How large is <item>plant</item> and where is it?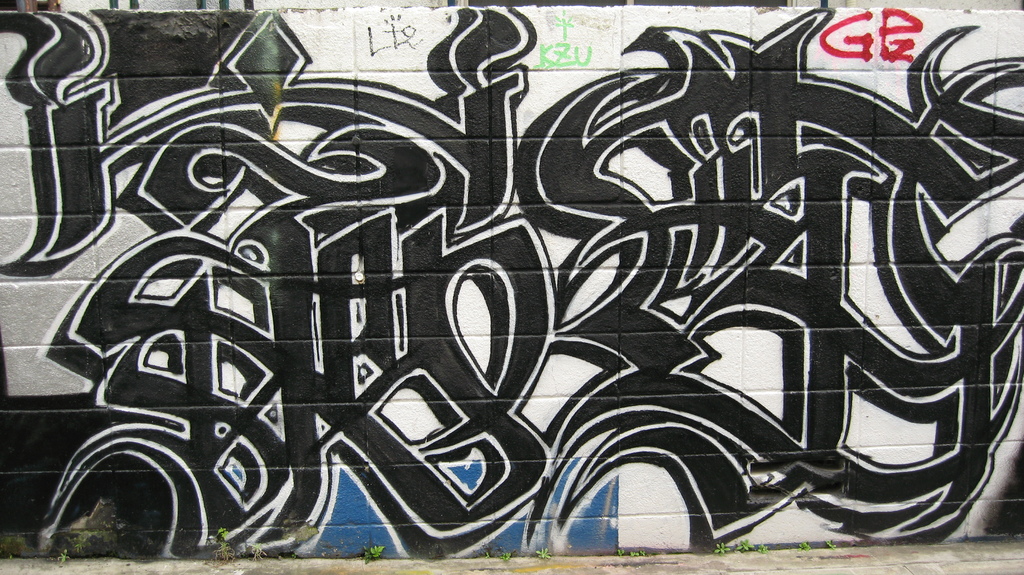
Bounding box: (58, 551, 71, 567).
